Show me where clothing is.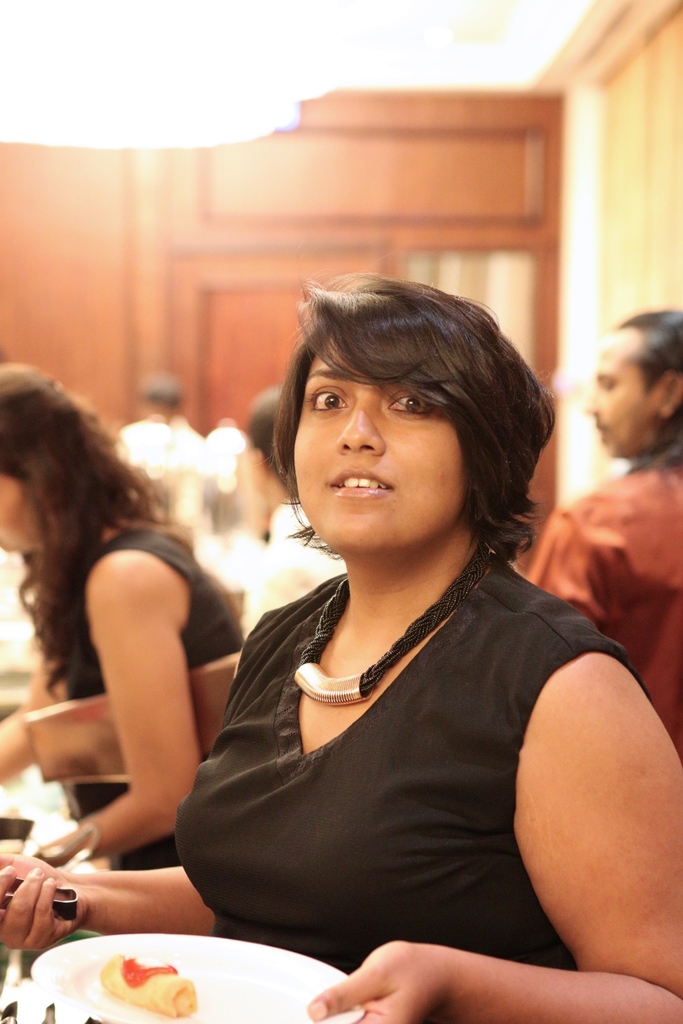
clothing is at {"x1": 85, "y1": 516, "x2": 261, "y2": 877}.
